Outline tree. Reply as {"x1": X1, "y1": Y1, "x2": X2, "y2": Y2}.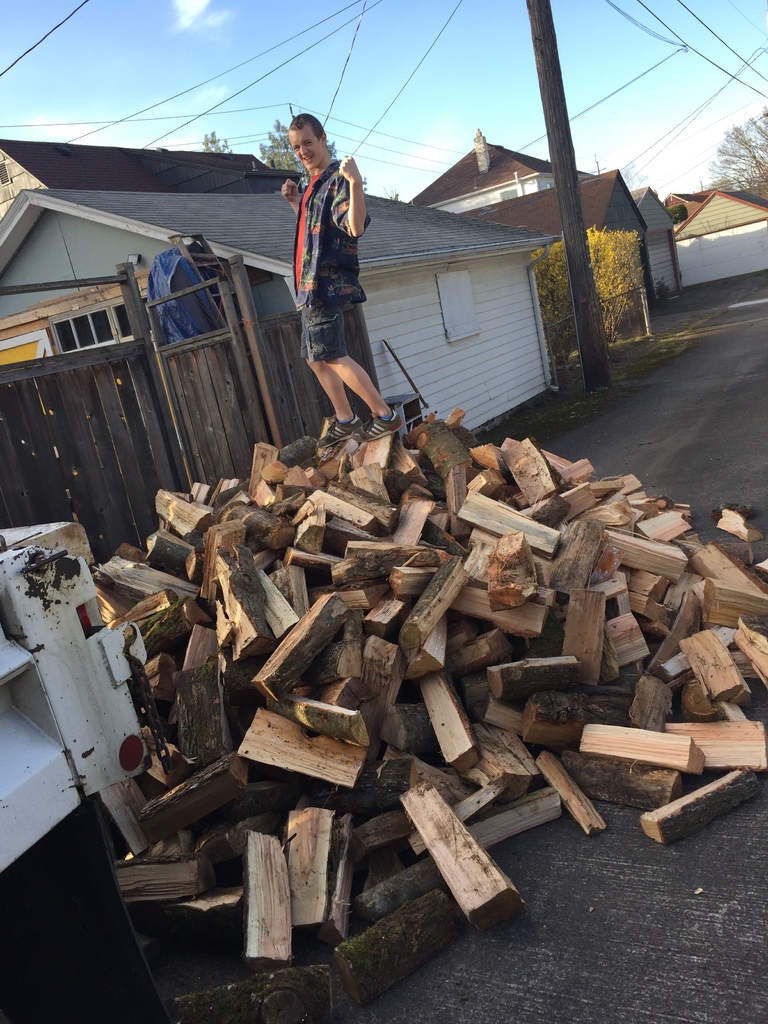
{"x1": 698, "y1": 108, "x2": 767, "y2": 200}.
